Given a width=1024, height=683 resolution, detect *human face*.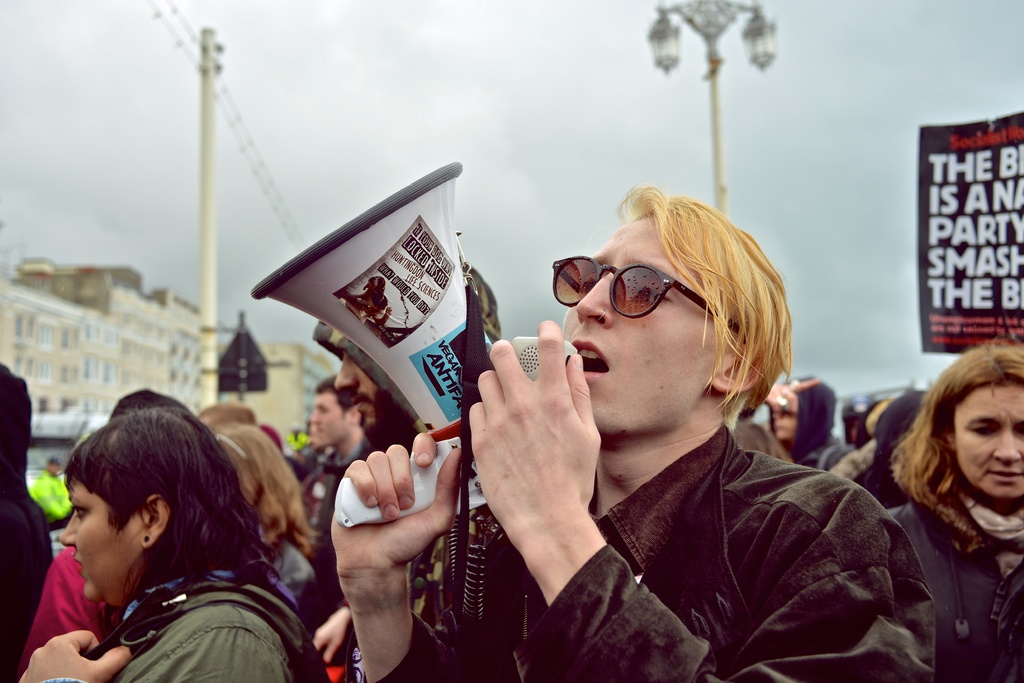
<bbox>312, 393, 353, 447</bbox>.
